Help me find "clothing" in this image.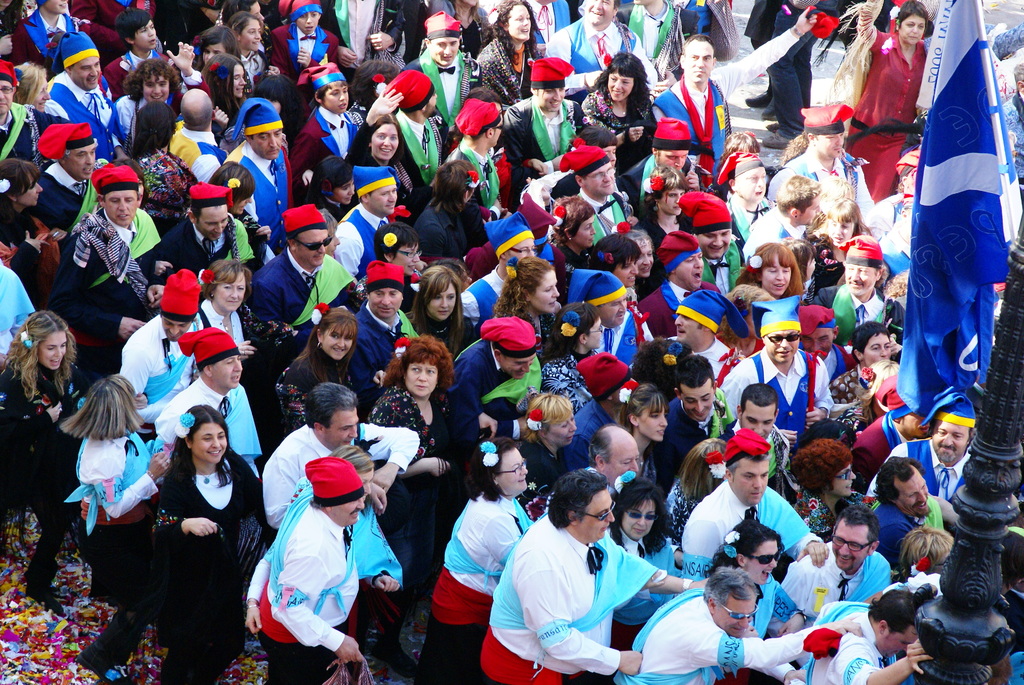
Found it: bbox(0, 201, 63, 266).
